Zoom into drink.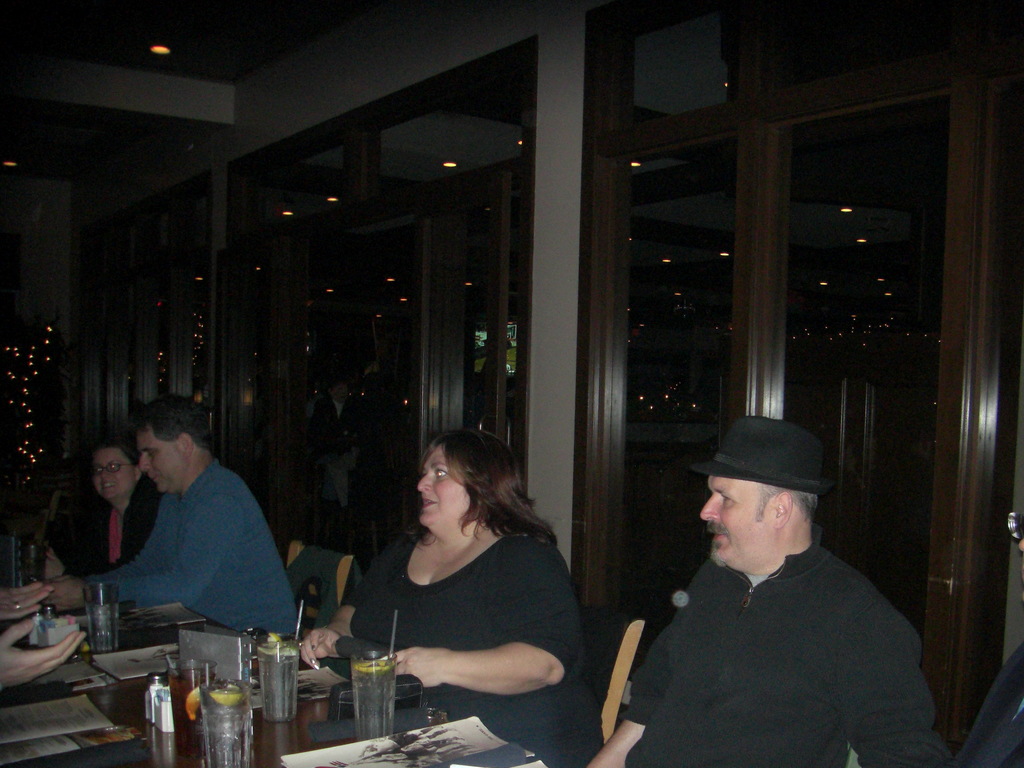
Zoom target: {"x1": 261, "y1": 657, "x2": 300, "y2": 715}.
